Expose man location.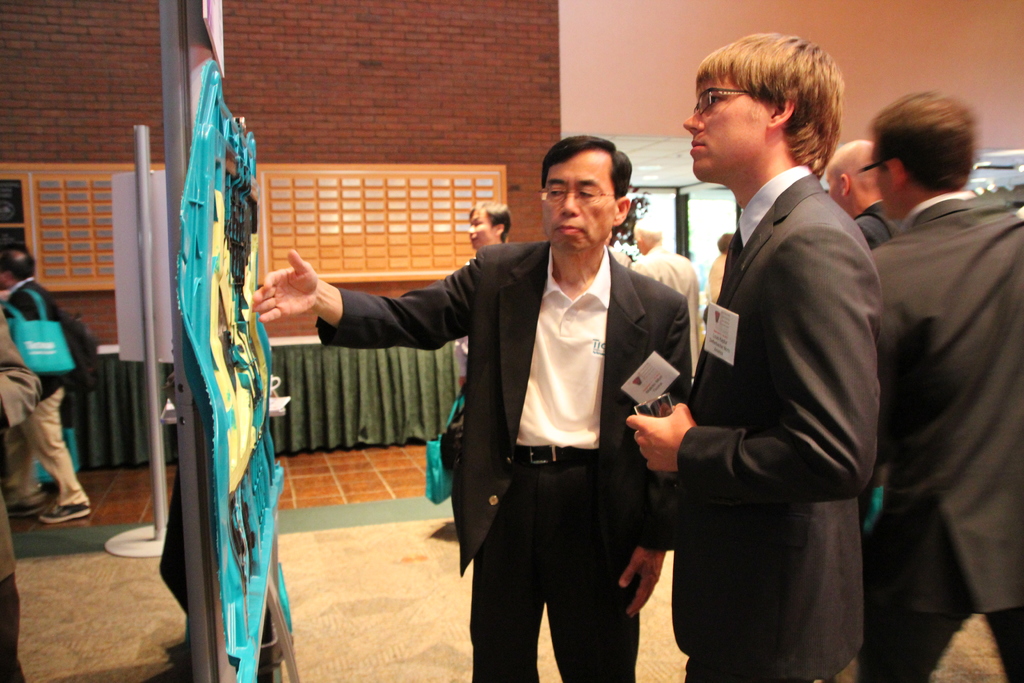
Exposed at <region>0, 239, 93, 523</region>.
